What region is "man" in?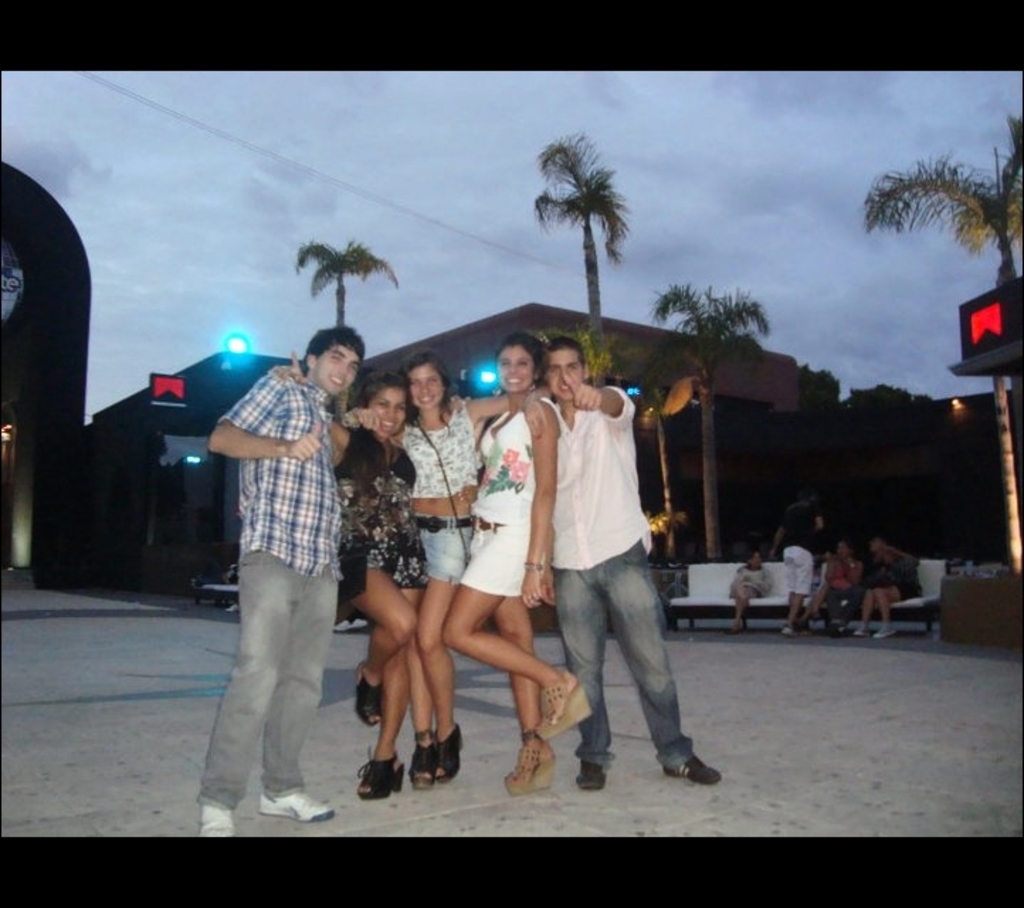
{"x1": 197, "y1": 325, "x2": 362, "y2": 837}.
